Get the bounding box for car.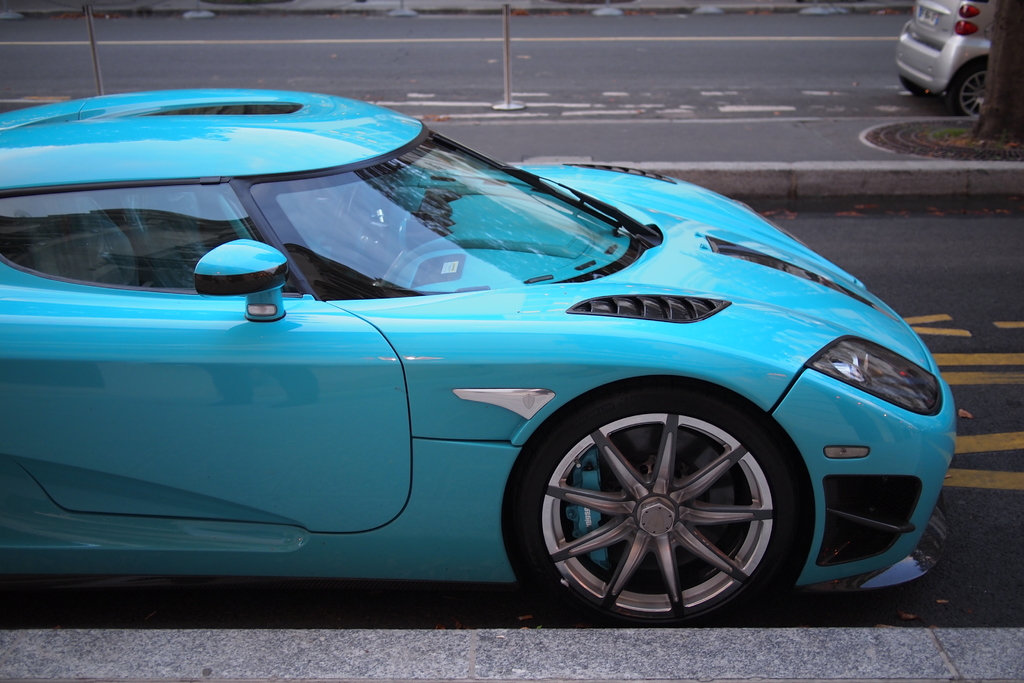
[890,0,1005,115].
